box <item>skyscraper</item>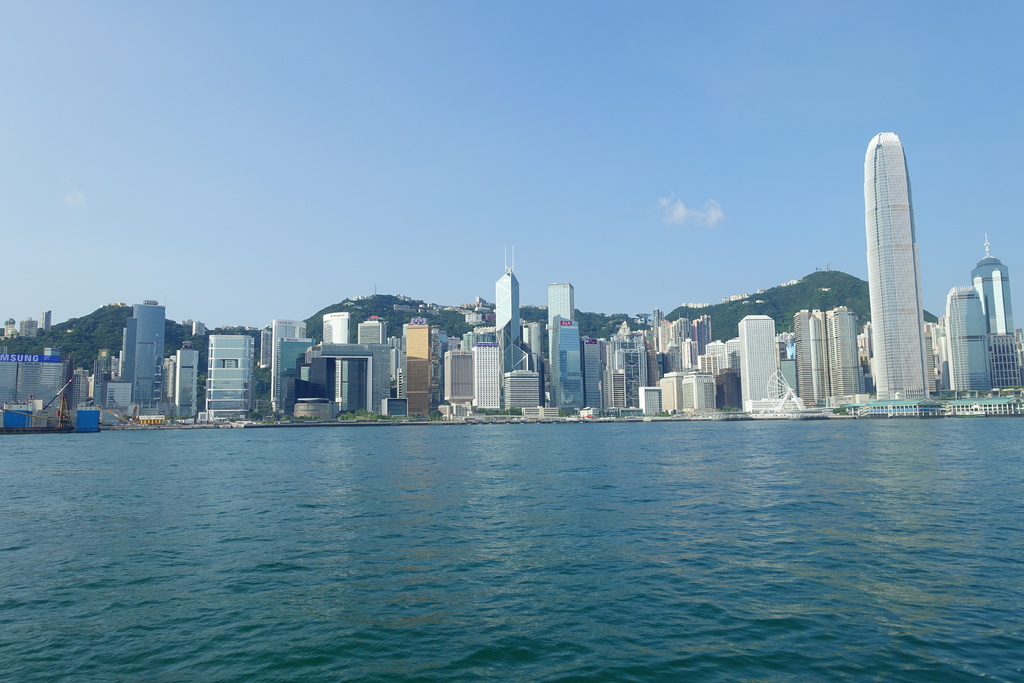
(970,234,1014,335)
